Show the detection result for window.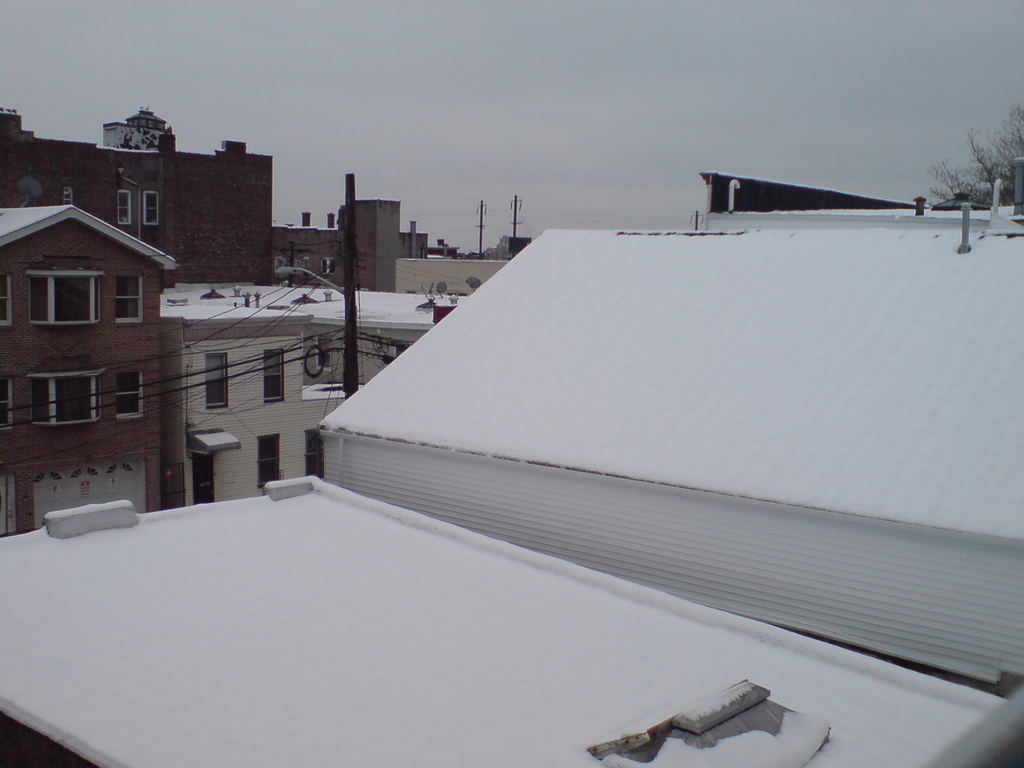
x1=116 y1=188 x2=133 y2=224.
